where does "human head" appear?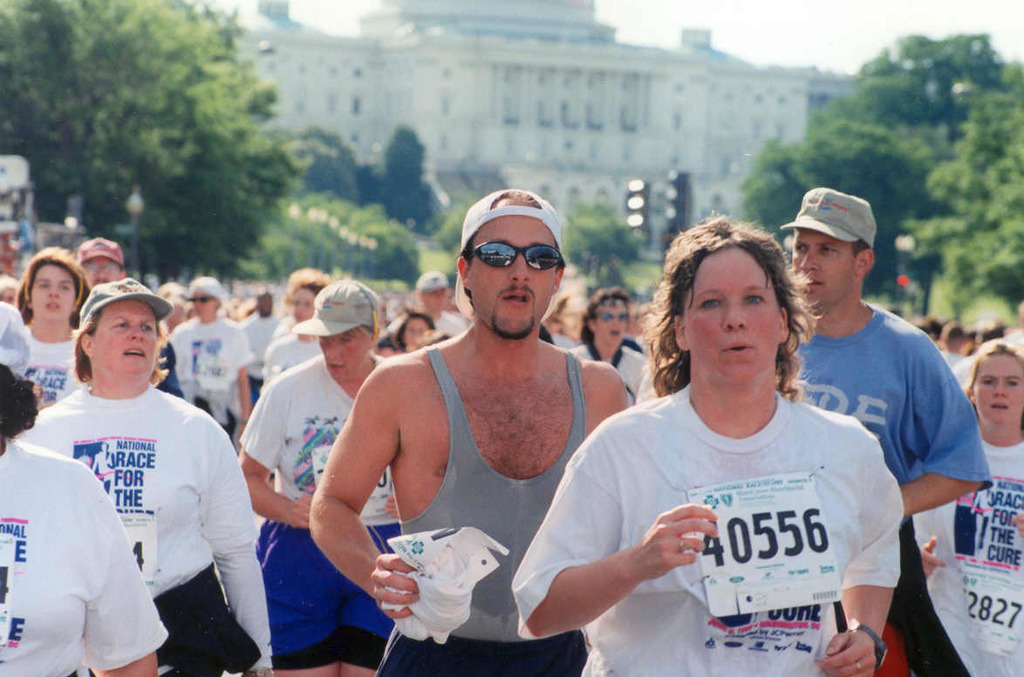
Appears at pyautogui.locateOnScreen(967, 337, 1023, 428).
